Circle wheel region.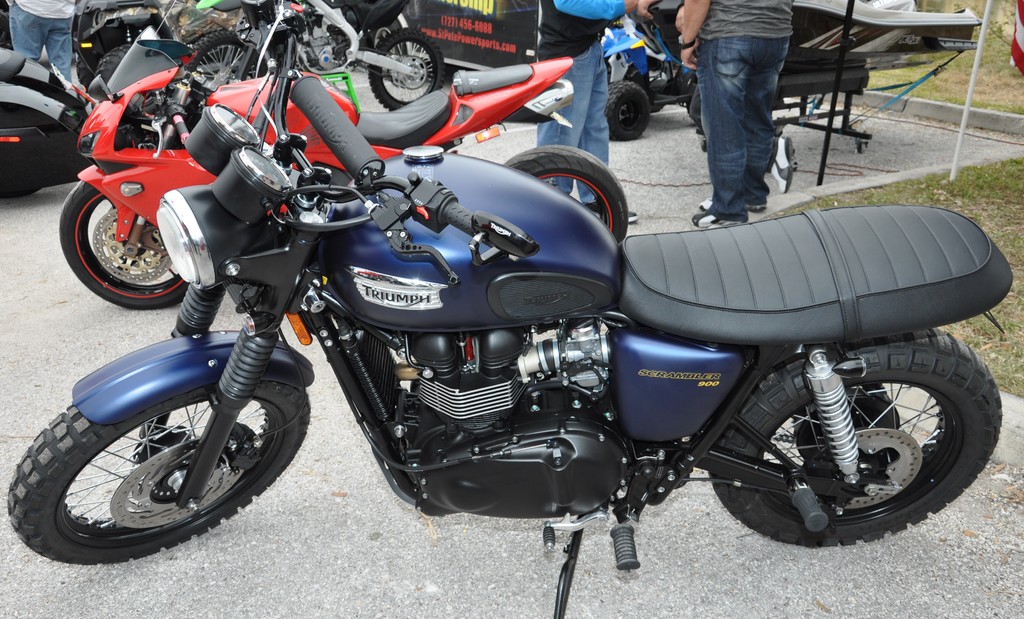
Region: 367,31,445,111.
